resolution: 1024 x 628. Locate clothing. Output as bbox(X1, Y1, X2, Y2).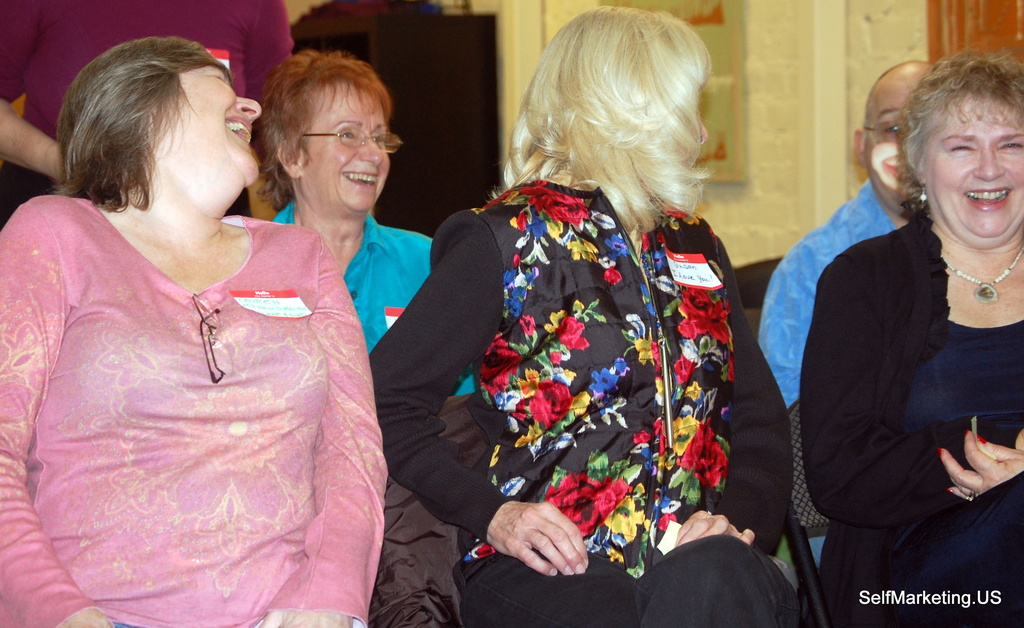
bbox(369, 175, 798, 627).
